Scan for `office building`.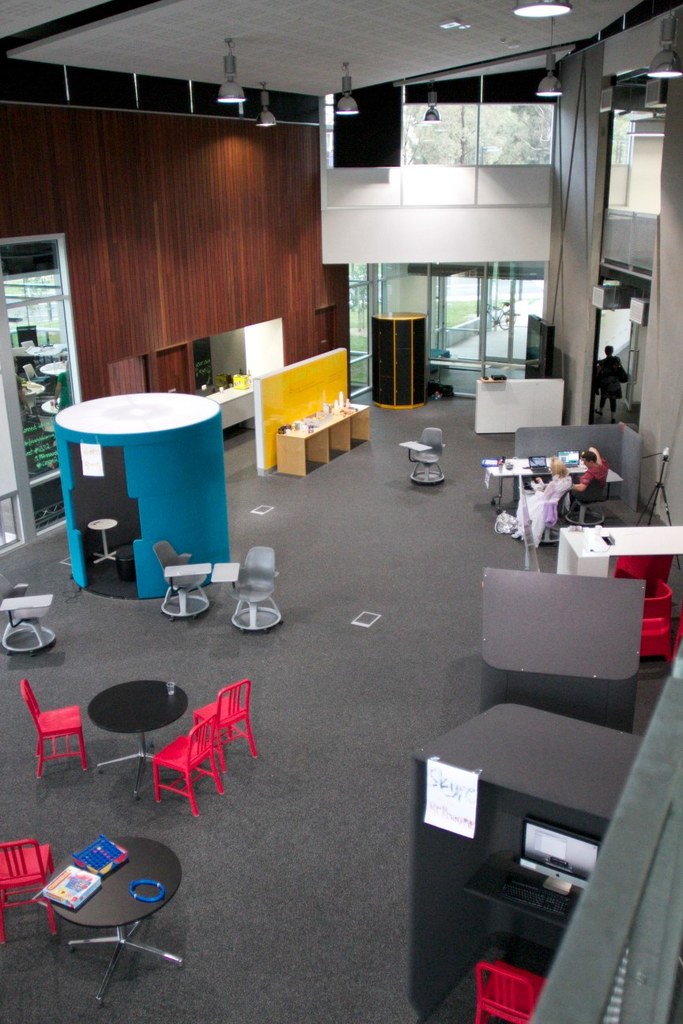
Scan result: BBox(0, 0, 682, 1023).
